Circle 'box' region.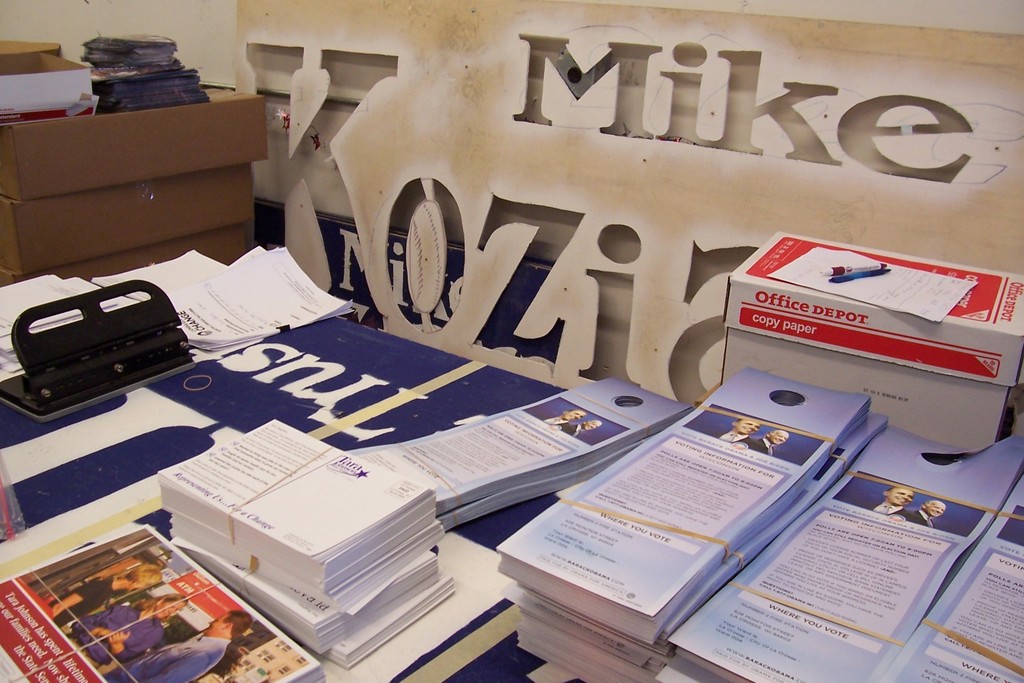
Region: detection(1, 37, 97, 114).
